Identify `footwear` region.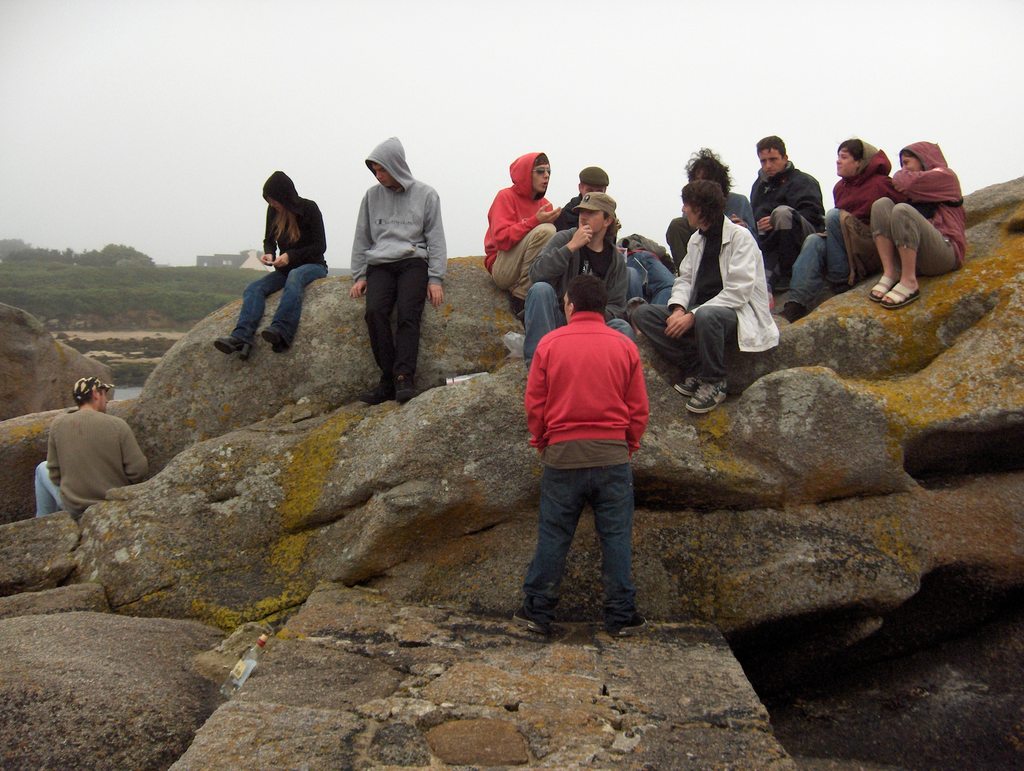
Region: box(686, 373, 740, 419).
